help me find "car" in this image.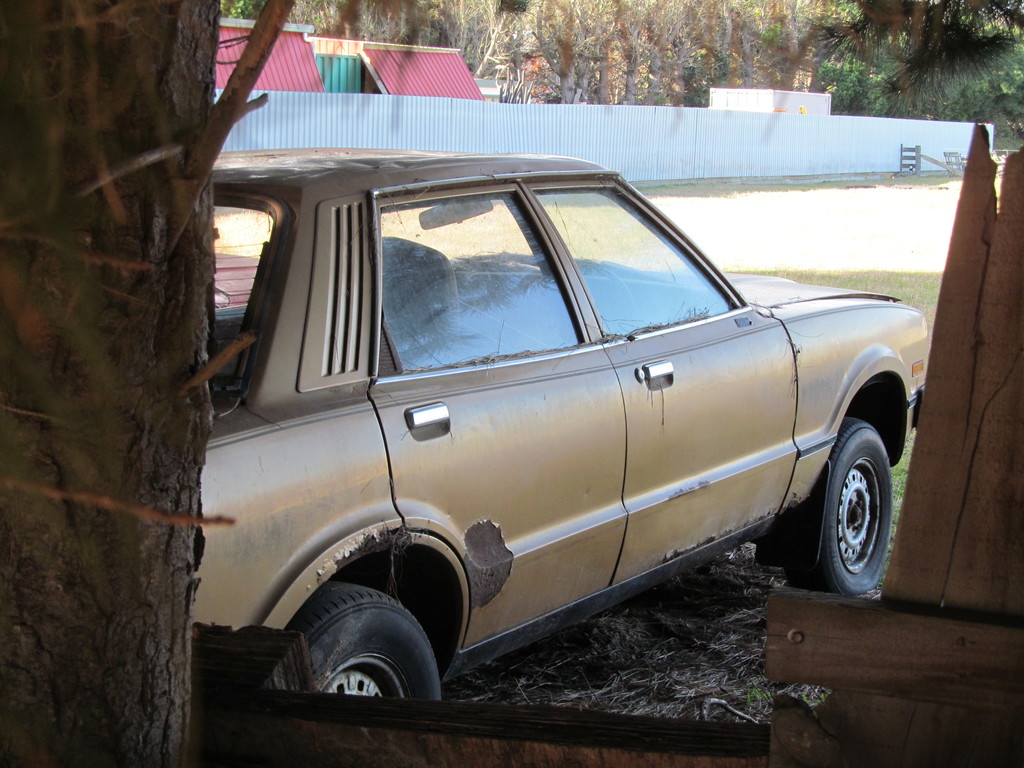
Found it: box=[195, 147, 933, 705].
